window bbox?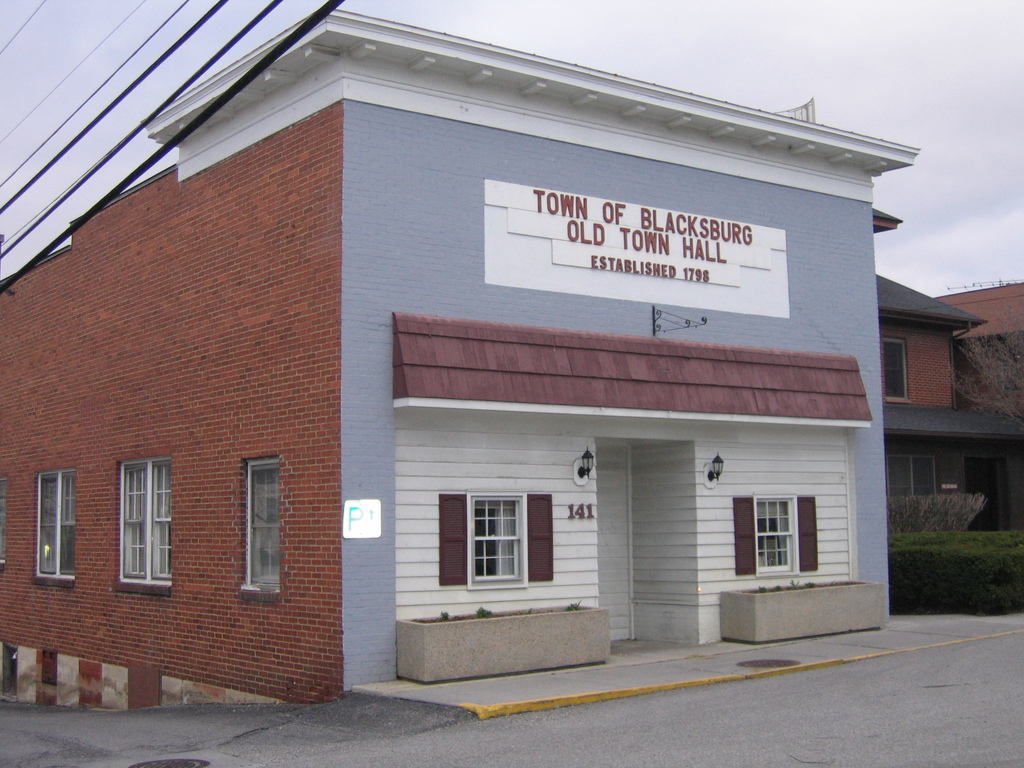
[465, 486, 528, 589]
